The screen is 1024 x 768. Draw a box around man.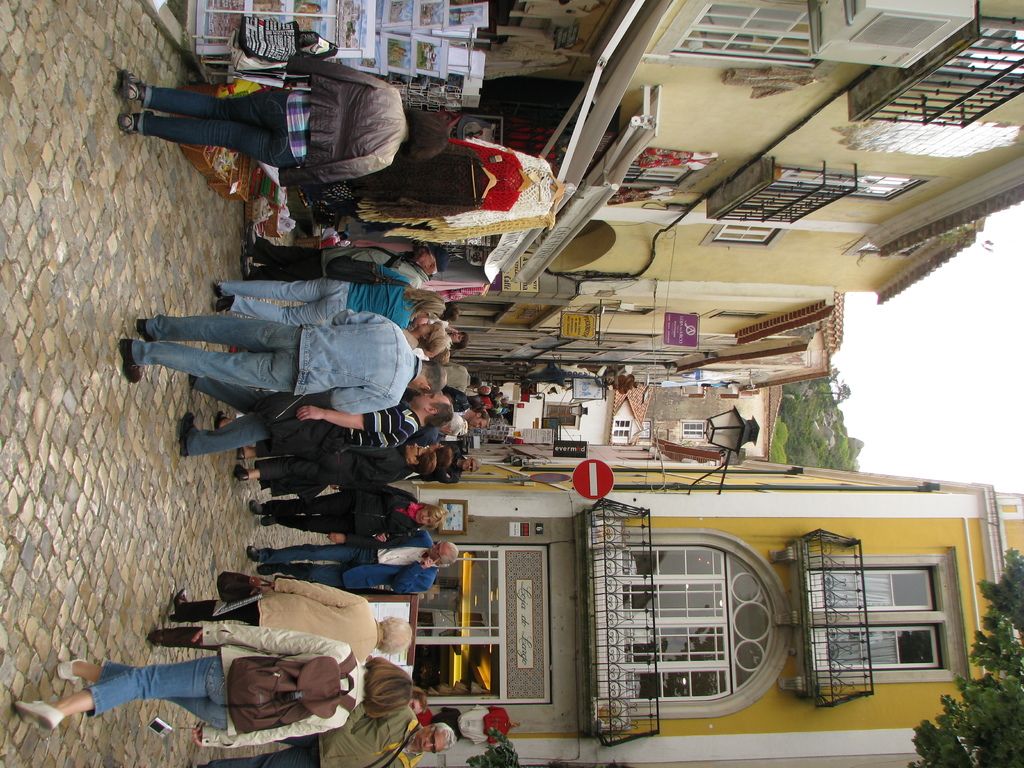
BBox(175, 378, 454, 454).
